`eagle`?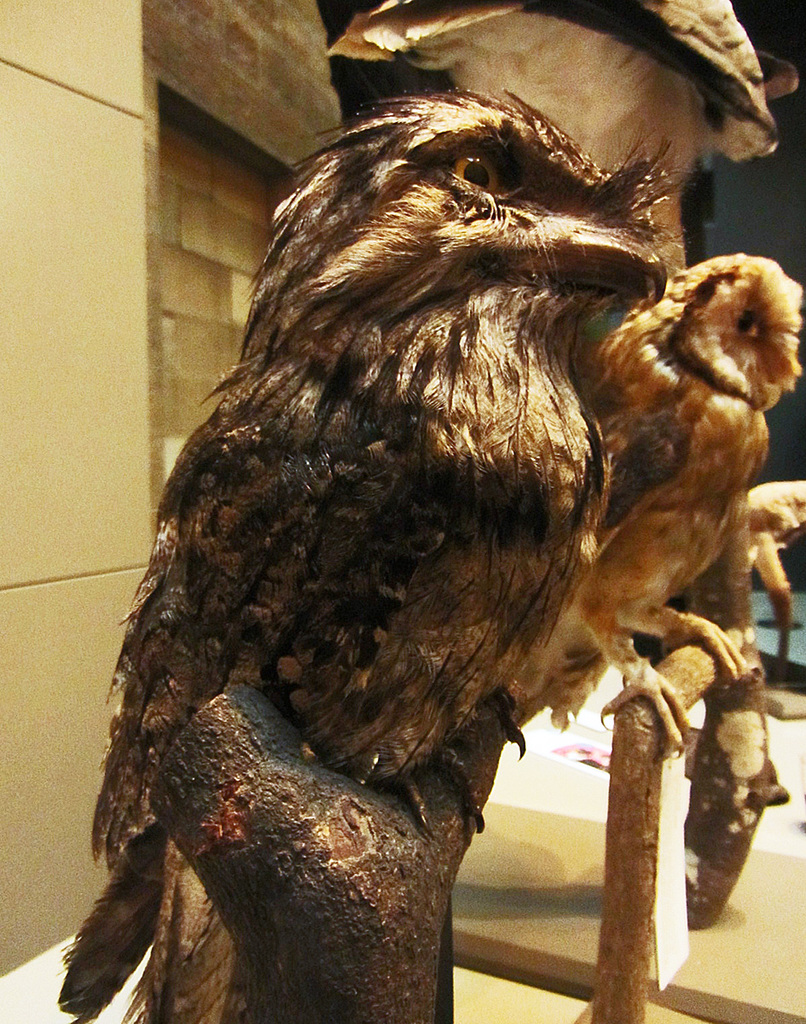
{"left": 52, "top": 89, "right": 665, "bottom": 1023}
